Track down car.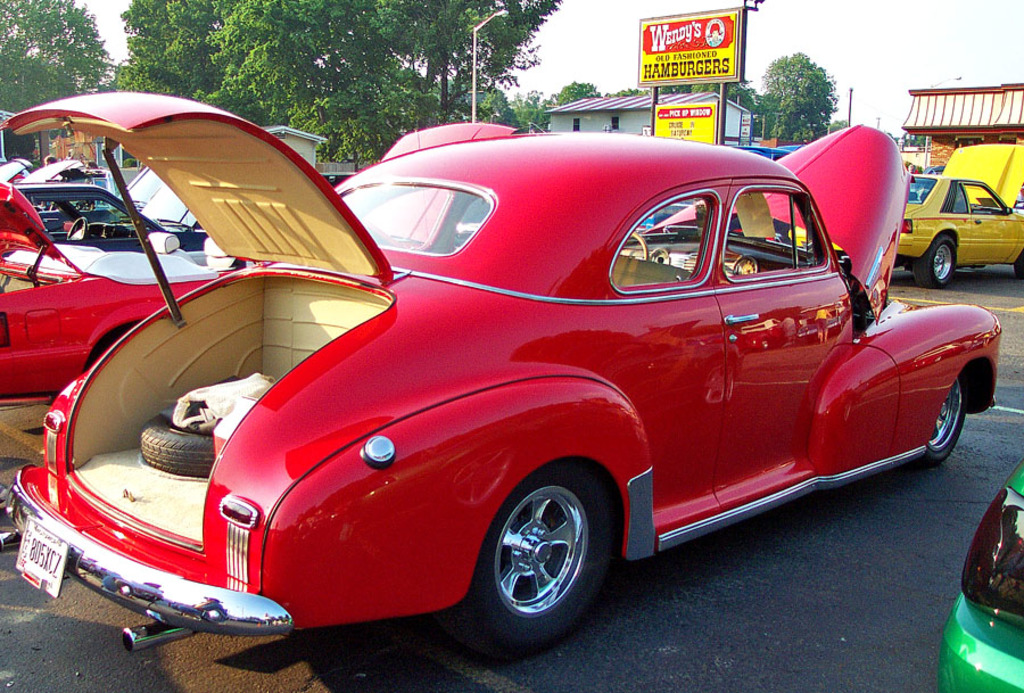
Tracked to 787,141,1023,287.
